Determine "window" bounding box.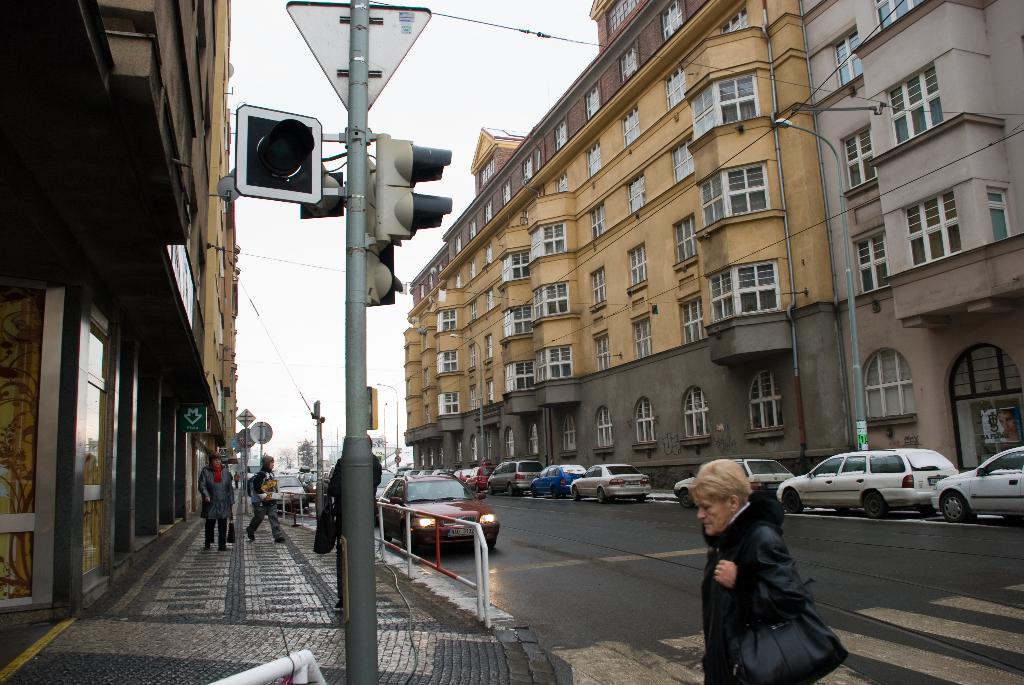
Determined: left=628, top=239, right=645, bottom=290.
